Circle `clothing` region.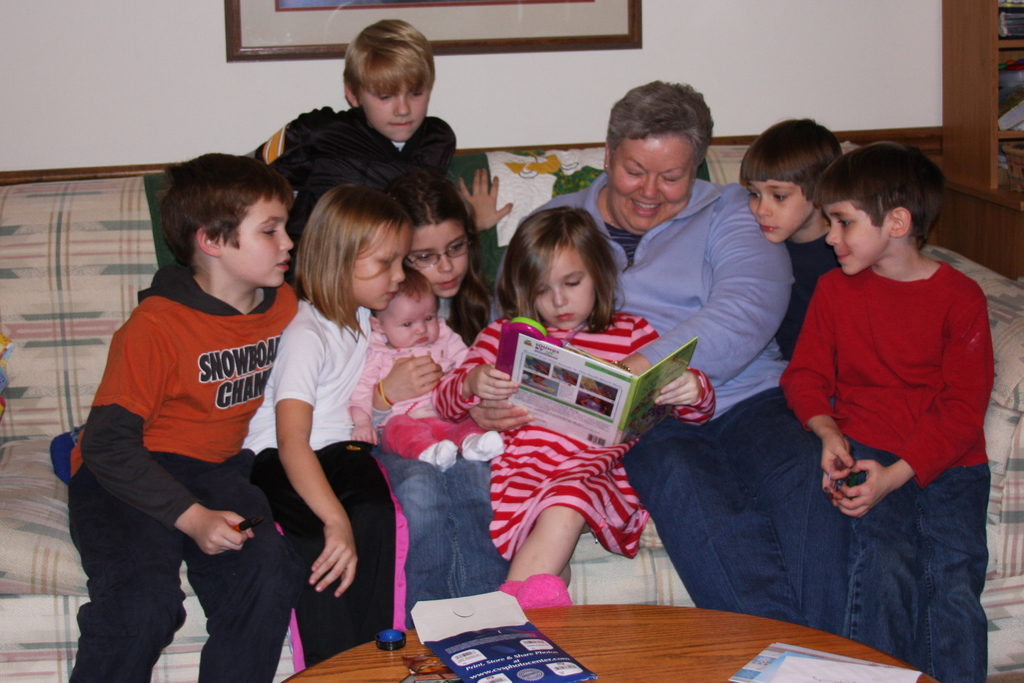
Region: (63,255,299,682).
